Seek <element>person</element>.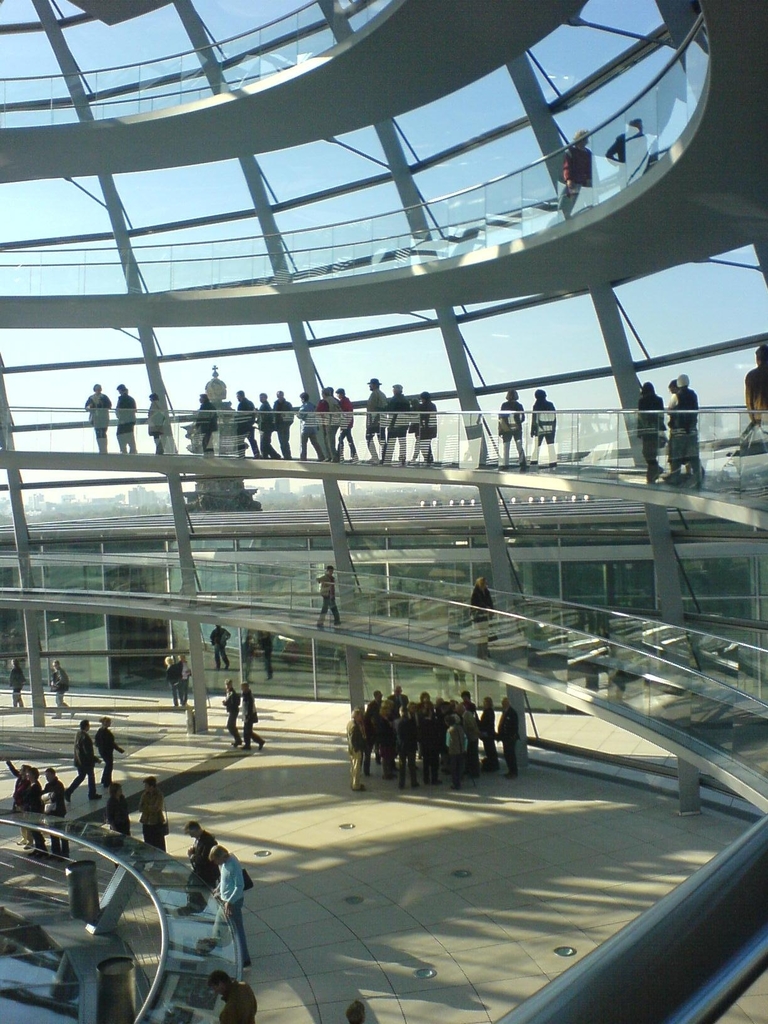
left=314, top=564, right=340, bottom=631.
